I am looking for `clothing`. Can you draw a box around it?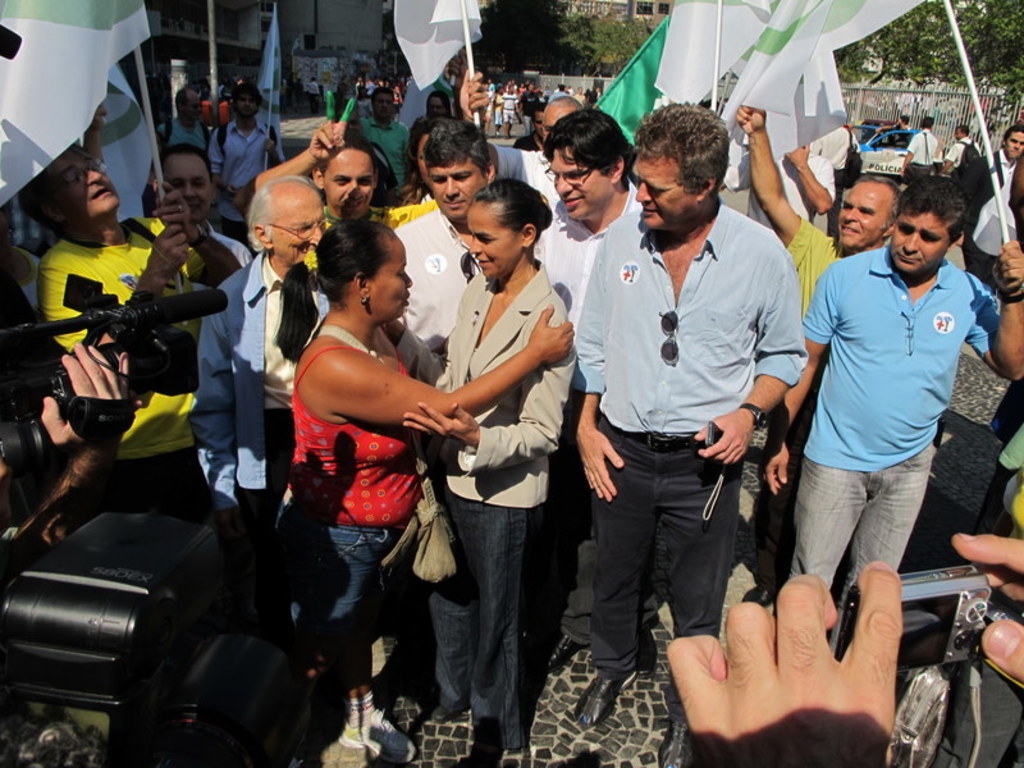
Sure, the bounding box is 550,88,570,97.
